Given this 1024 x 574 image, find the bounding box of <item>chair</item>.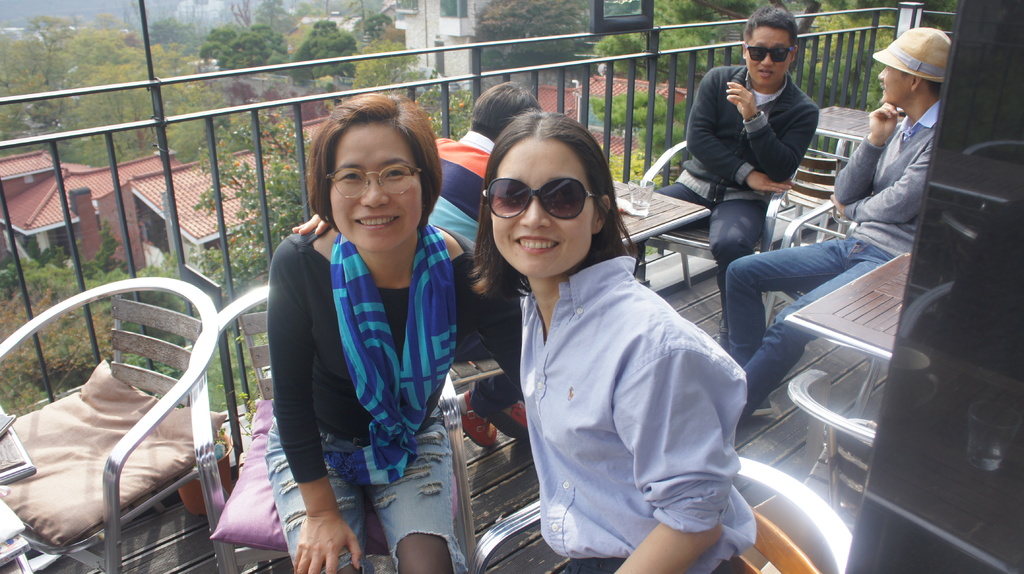
detection(184, 281, 477, 573).
